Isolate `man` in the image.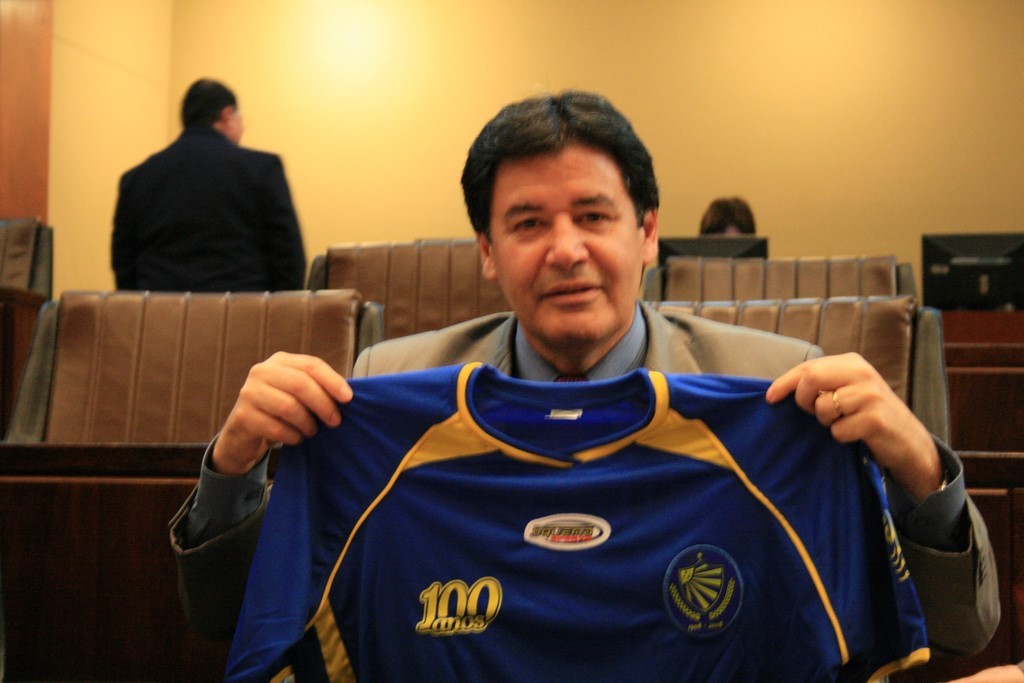
Isolated region: [204, 155, 934, 643].
